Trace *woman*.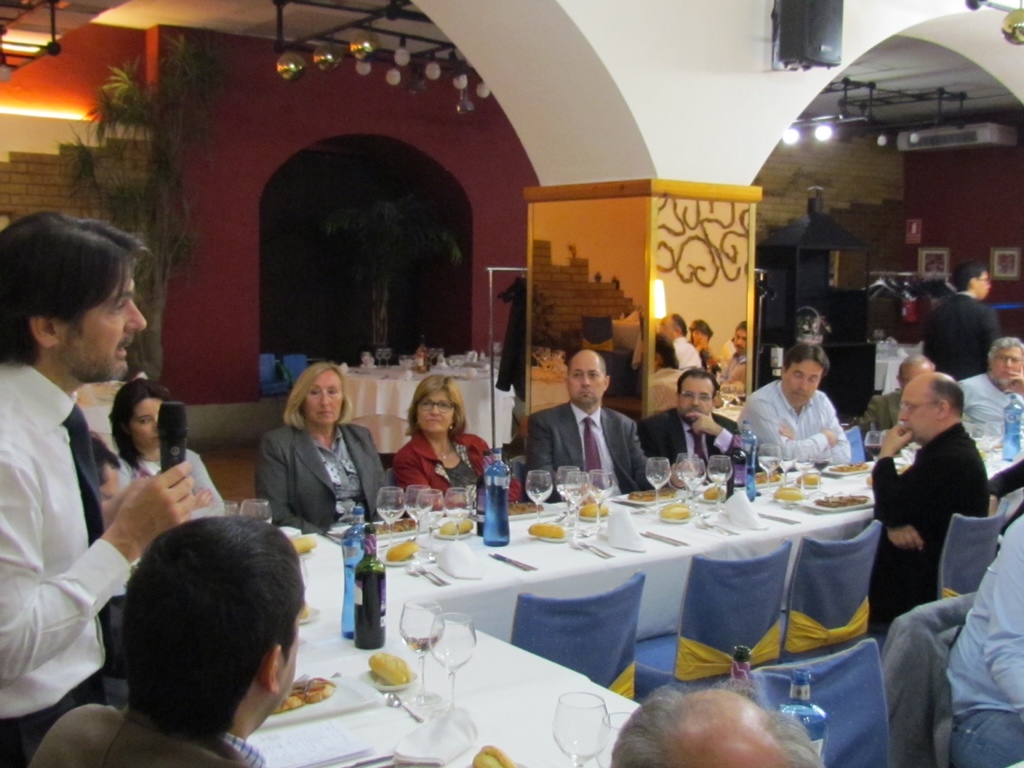
Traced to 241, 369, 379, 575.
